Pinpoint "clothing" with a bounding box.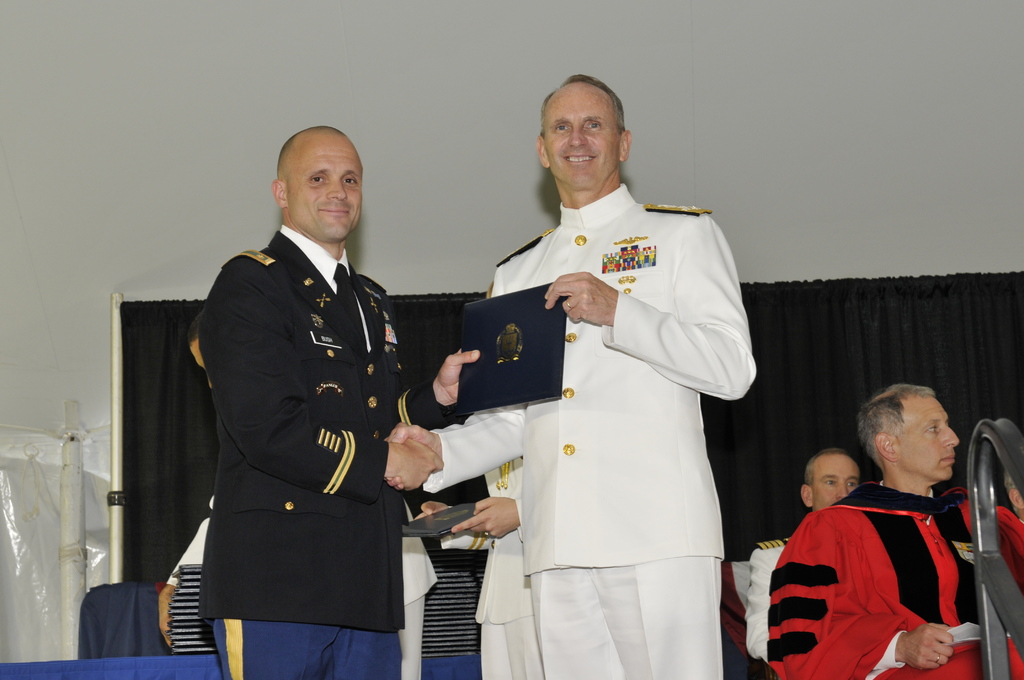
{"x1": 780, "y1": 470, "x2": 986, "y2": 677}.
